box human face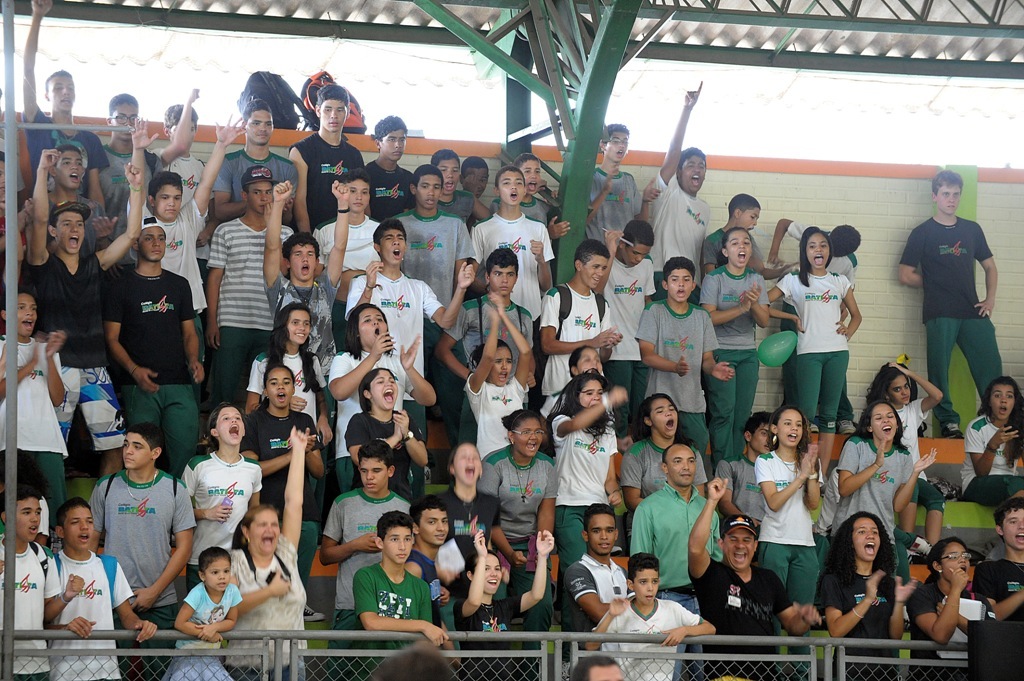
left=380, top=226, right=410, bottom=269
